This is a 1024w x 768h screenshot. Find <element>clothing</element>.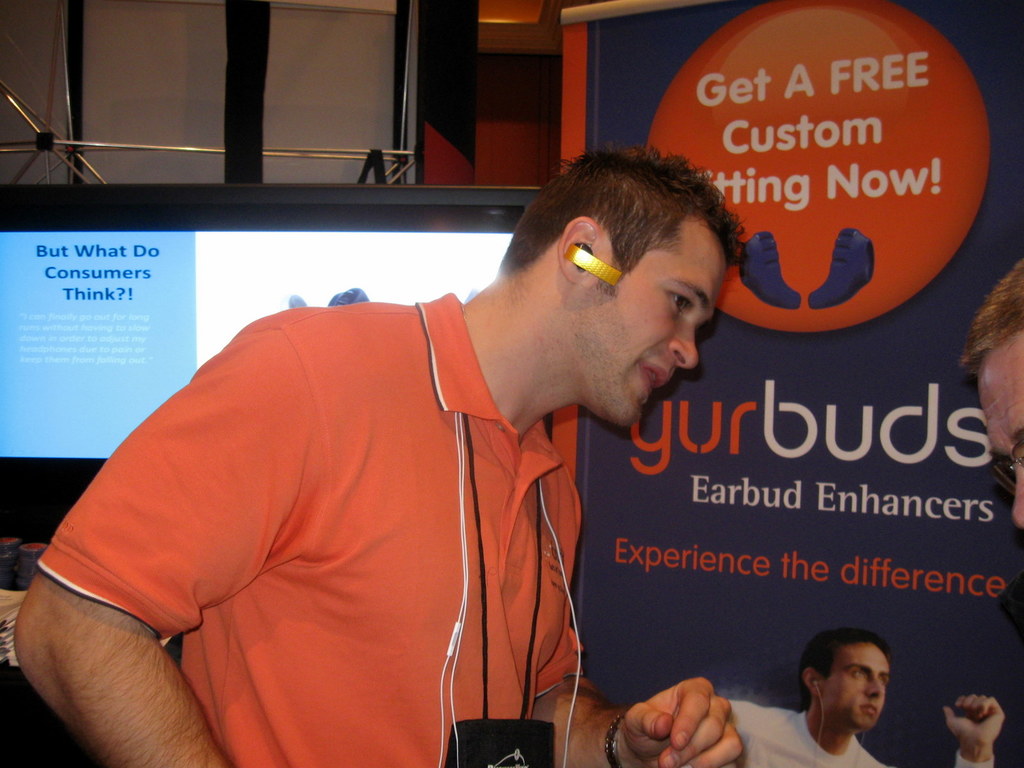
Bounding box: (left=49, top=264, right=596, bottom=756).
